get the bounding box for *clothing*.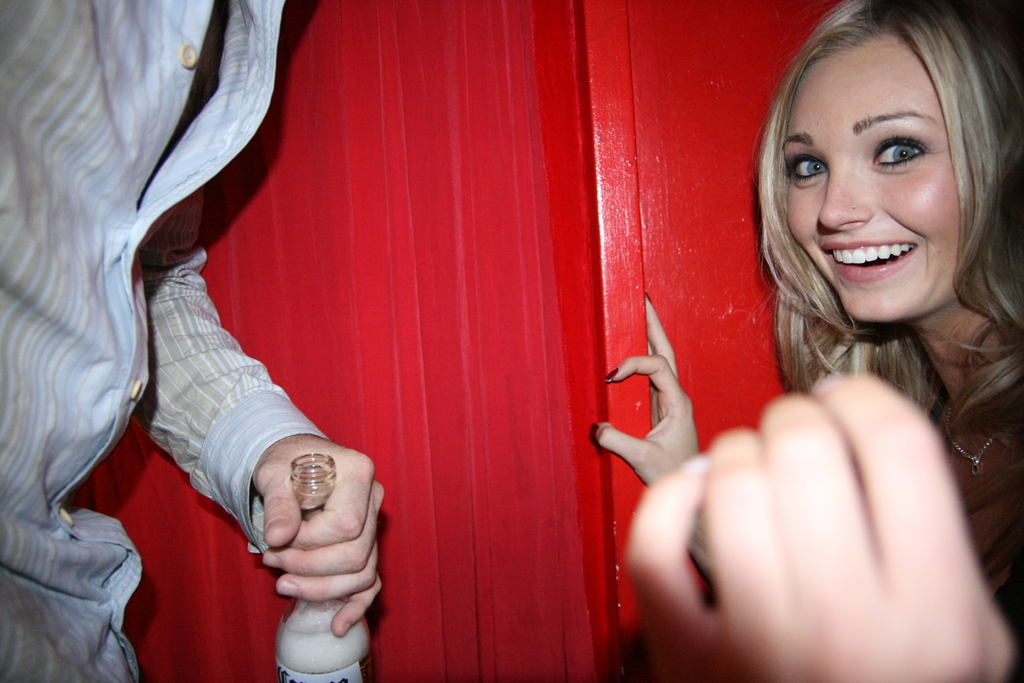
0 0 307 682.
